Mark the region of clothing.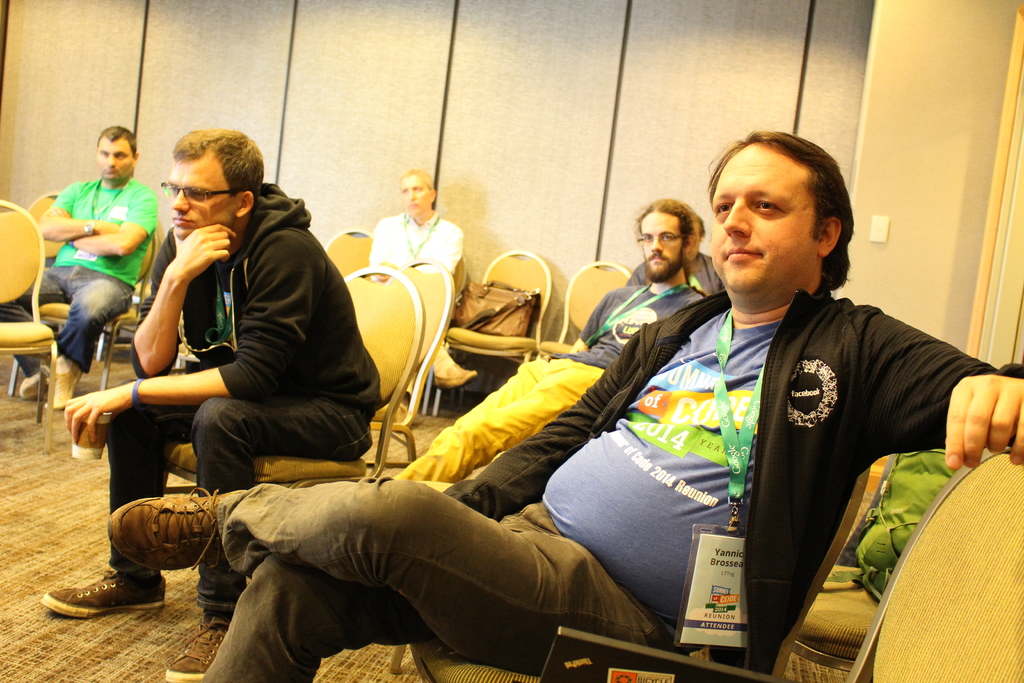
Region: <bbox>95, 184, 381, 612</bbox>.
